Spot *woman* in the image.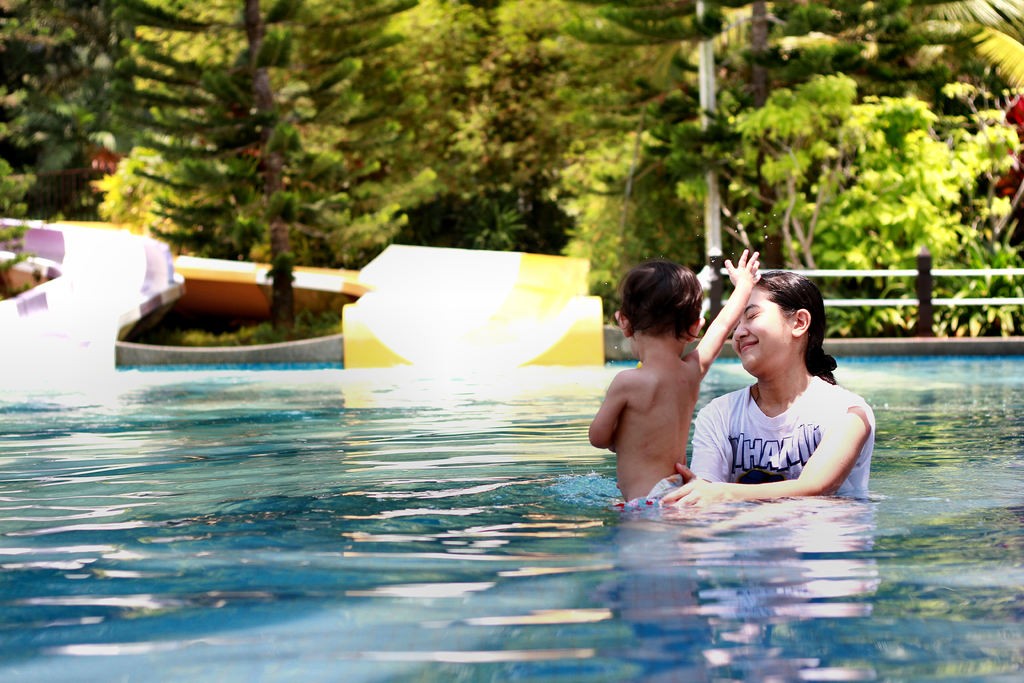
*woman* found at (682,251,877,520).
